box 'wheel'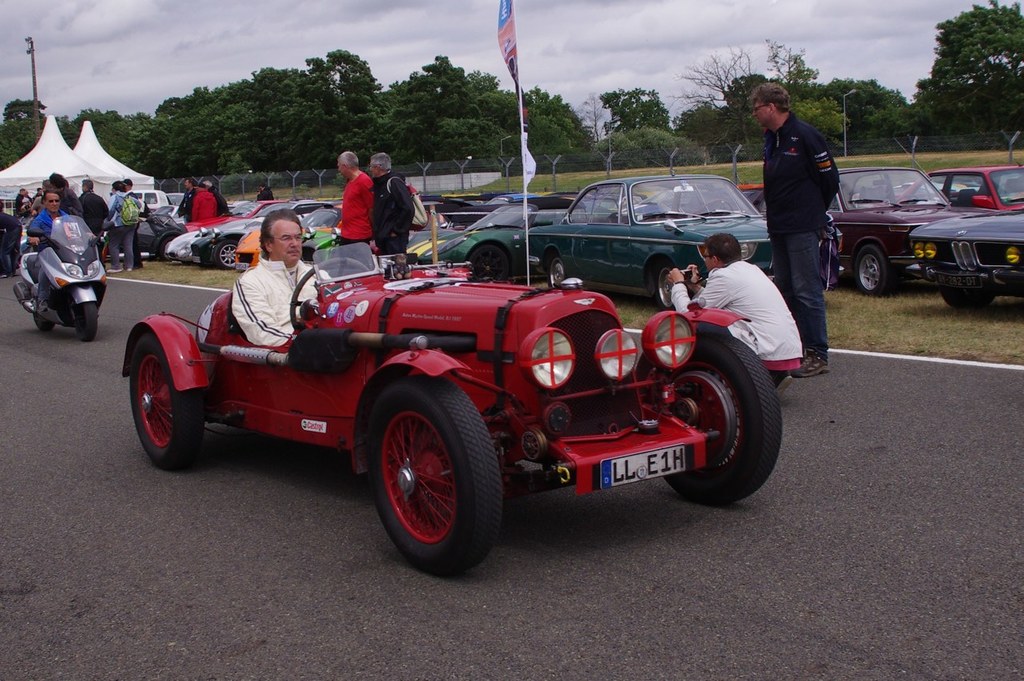
662/268/697/309
